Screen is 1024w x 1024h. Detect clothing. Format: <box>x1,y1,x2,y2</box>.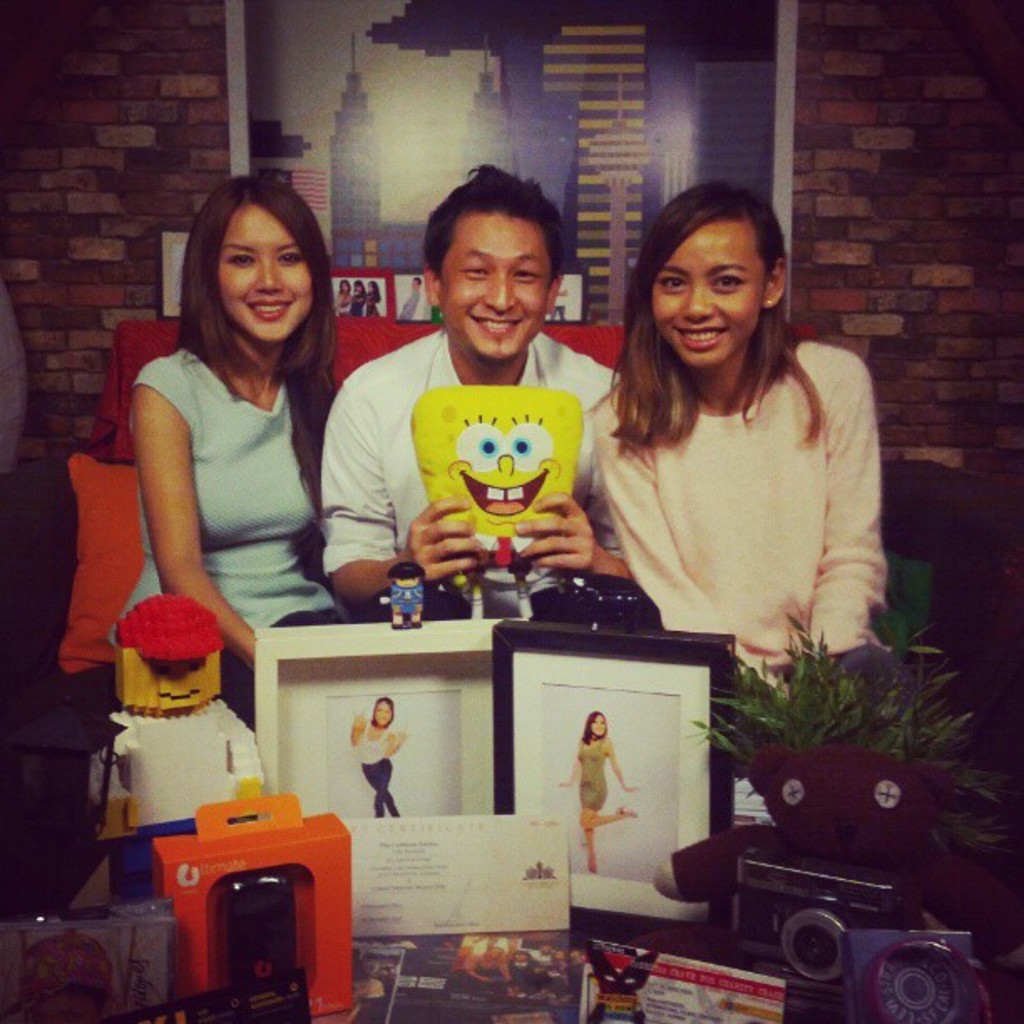
<box>592,338,909,716</box>.
